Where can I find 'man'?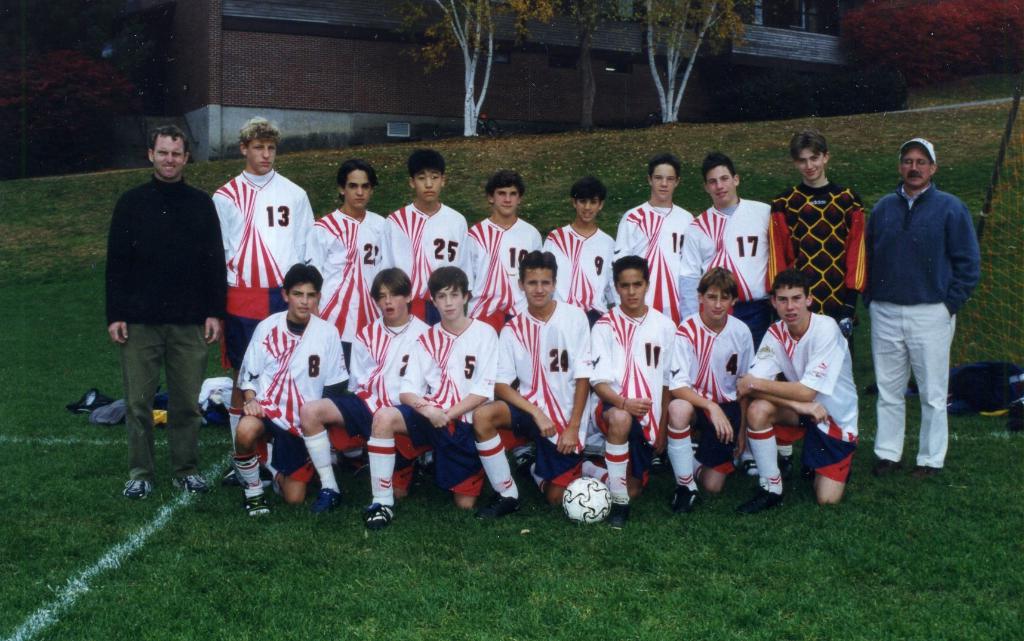
You can find it at 463,166,540,341.
